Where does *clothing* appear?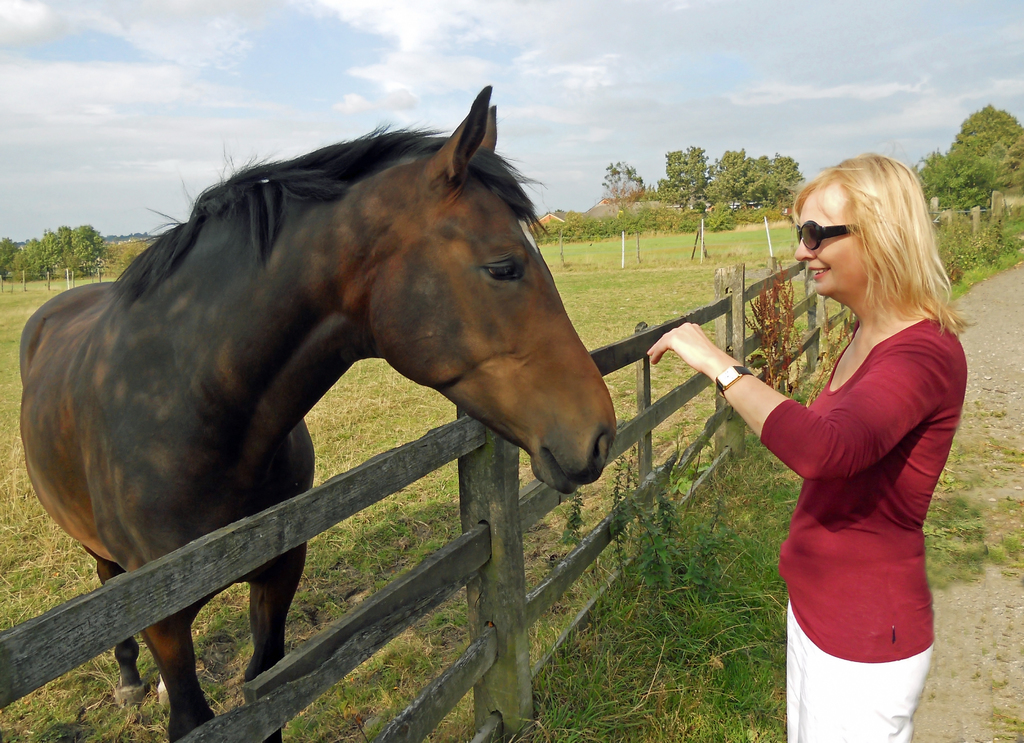
Appears at x1=742, y1=259, x2=946, y2=683.
